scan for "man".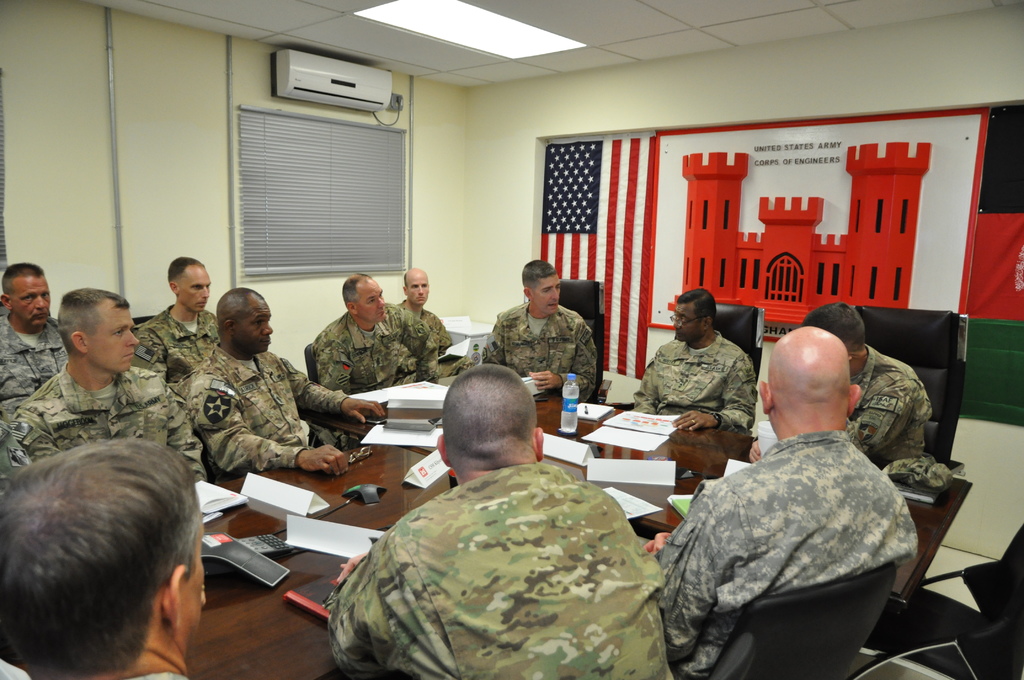
Scan result: [0, 261, 76, 423].
